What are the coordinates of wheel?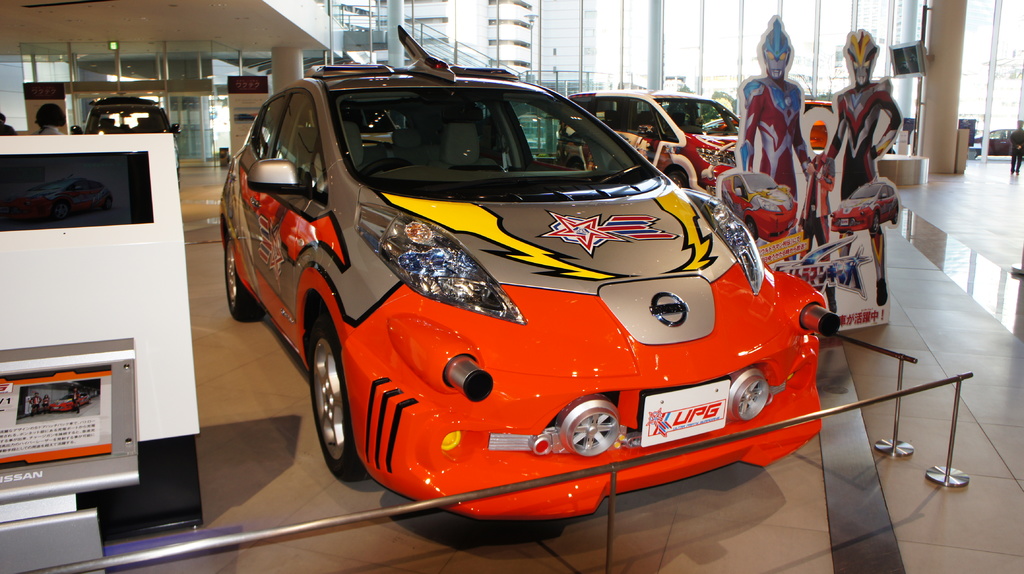
locate(224, 233, 264, 326).
